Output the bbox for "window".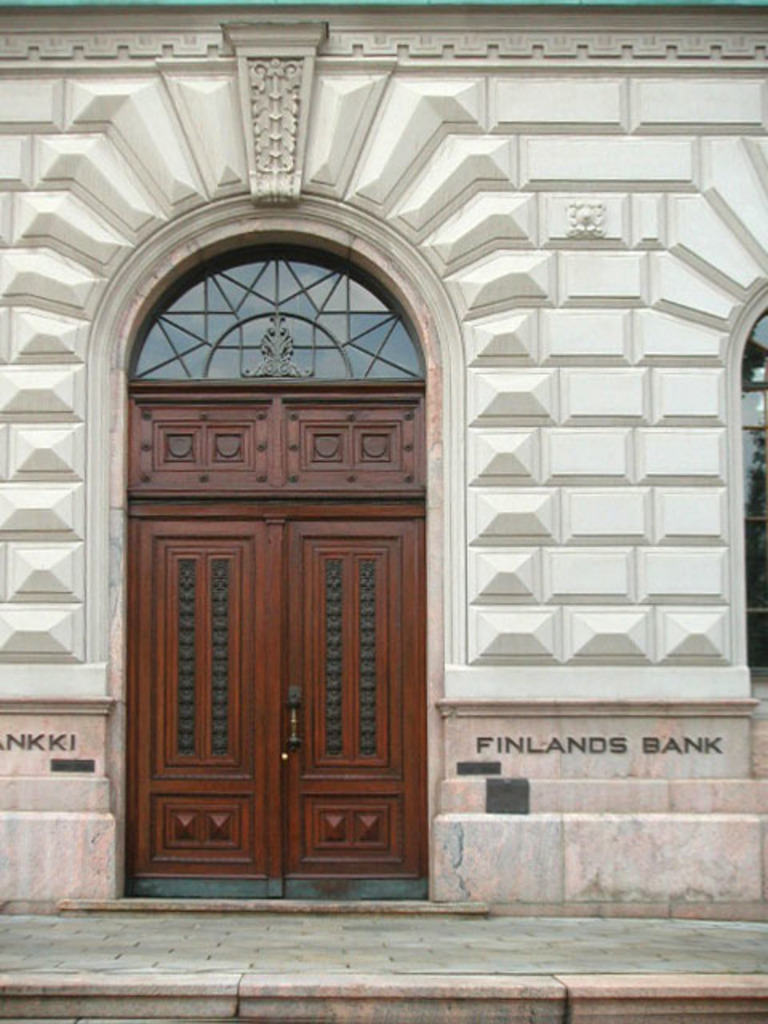
select_region(94, 232, 454, 434).
